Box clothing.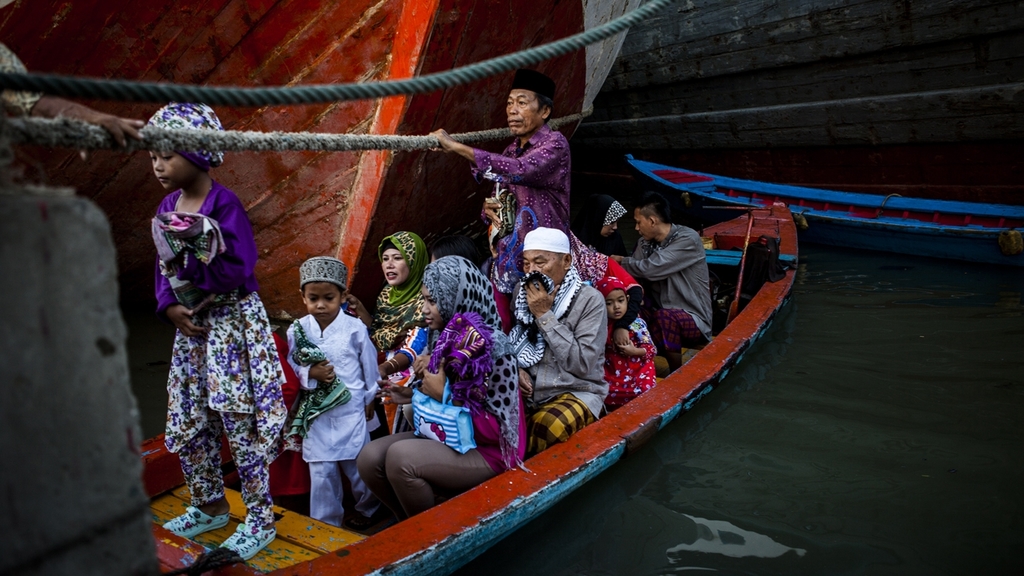
bbox=(156, 184, 293, 522).
